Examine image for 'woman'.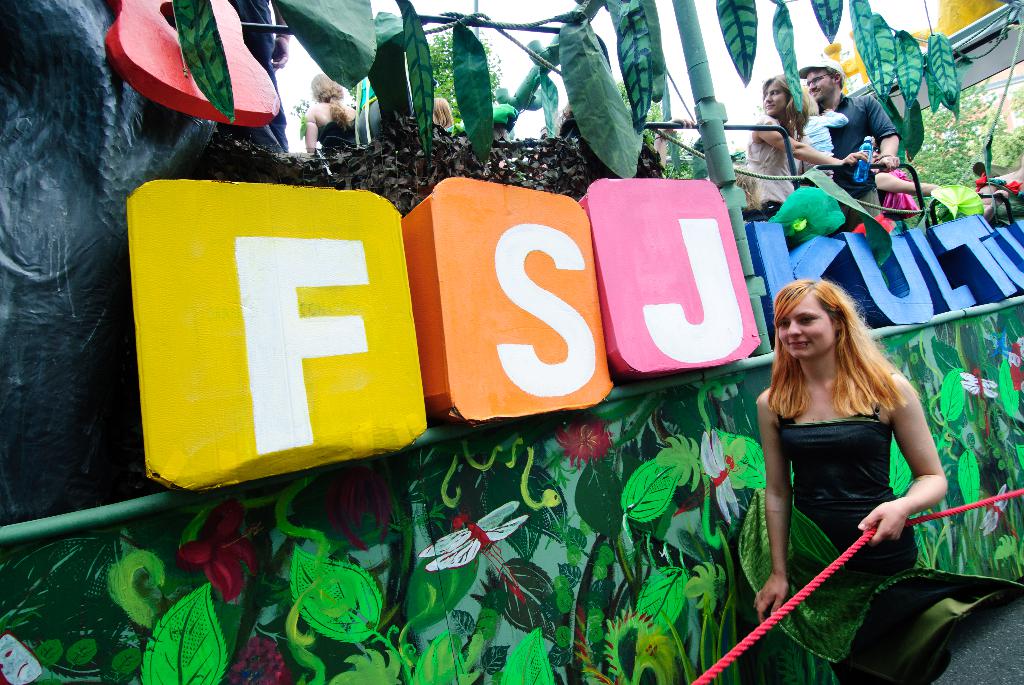
Examination result: rect(307, 73, 355, 152).
